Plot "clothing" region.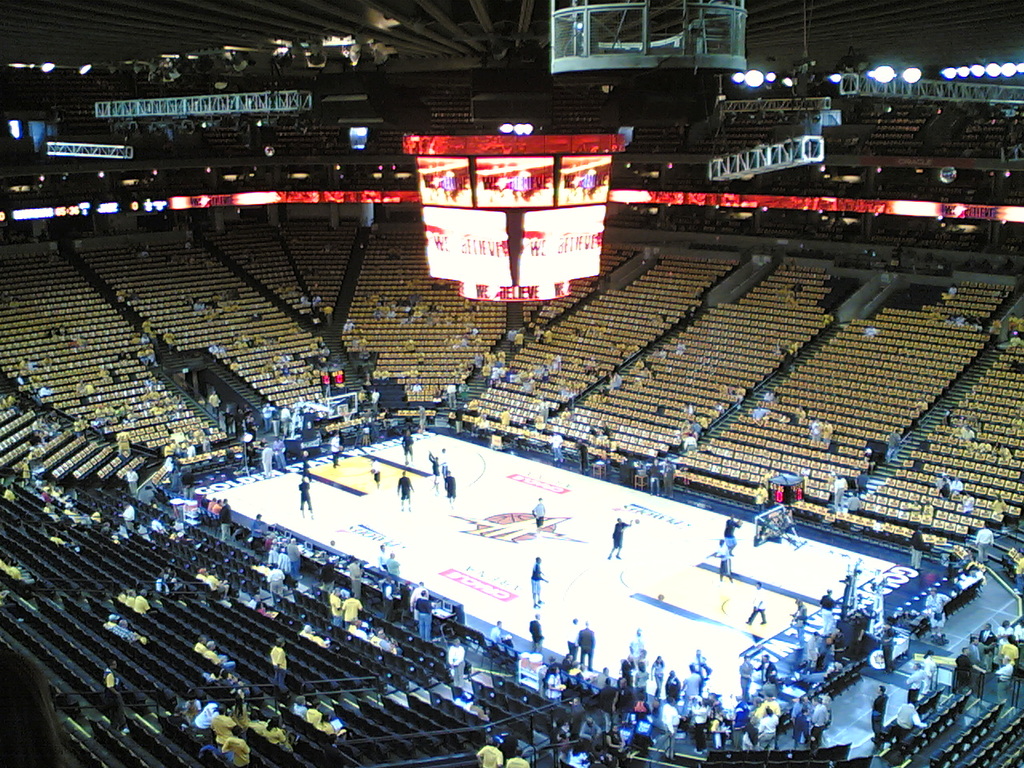
Plotted at x1=871, y1=690, x2=887, y2=735.
